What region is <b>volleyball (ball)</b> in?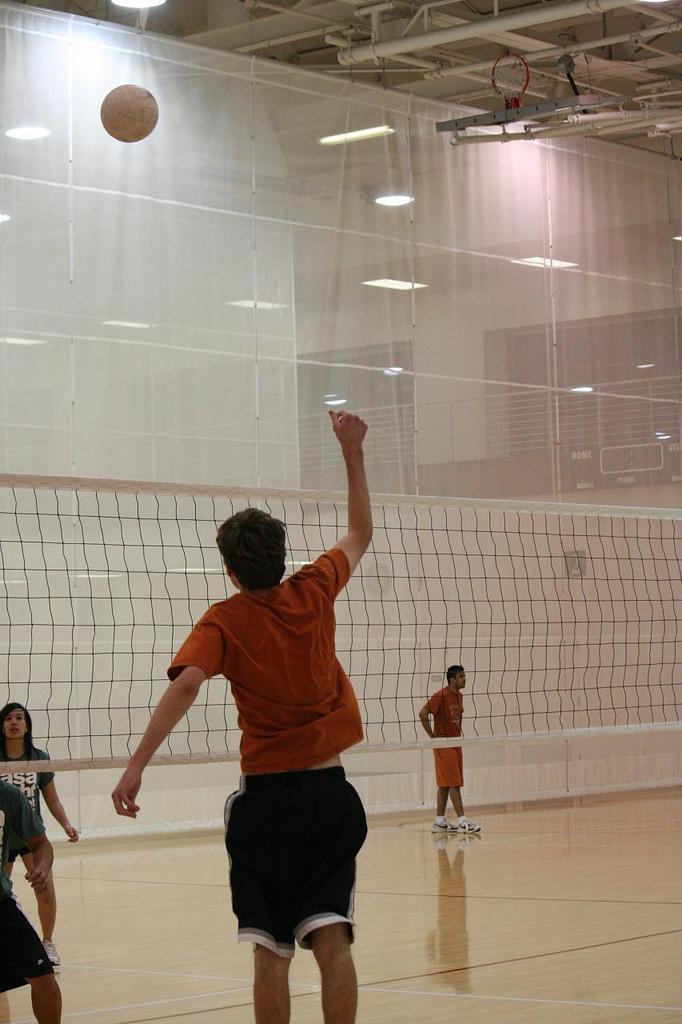
rect(98, 78, 160, 146).
